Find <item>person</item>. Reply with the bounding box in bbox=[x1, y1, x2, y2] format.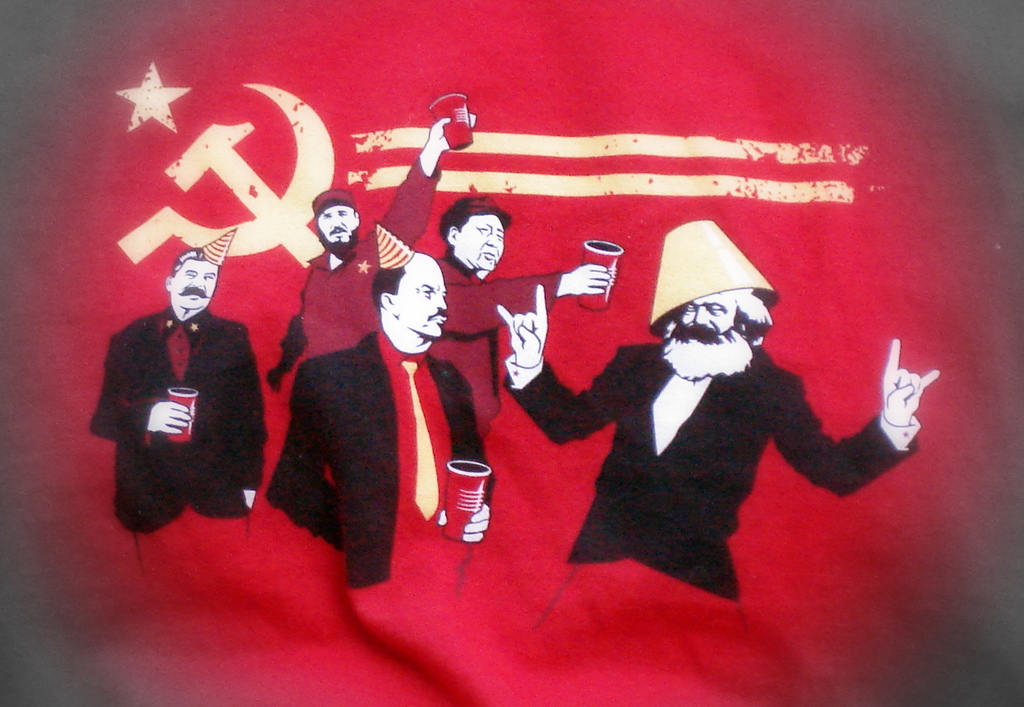
bbox=[103, 227, 262, 557].
